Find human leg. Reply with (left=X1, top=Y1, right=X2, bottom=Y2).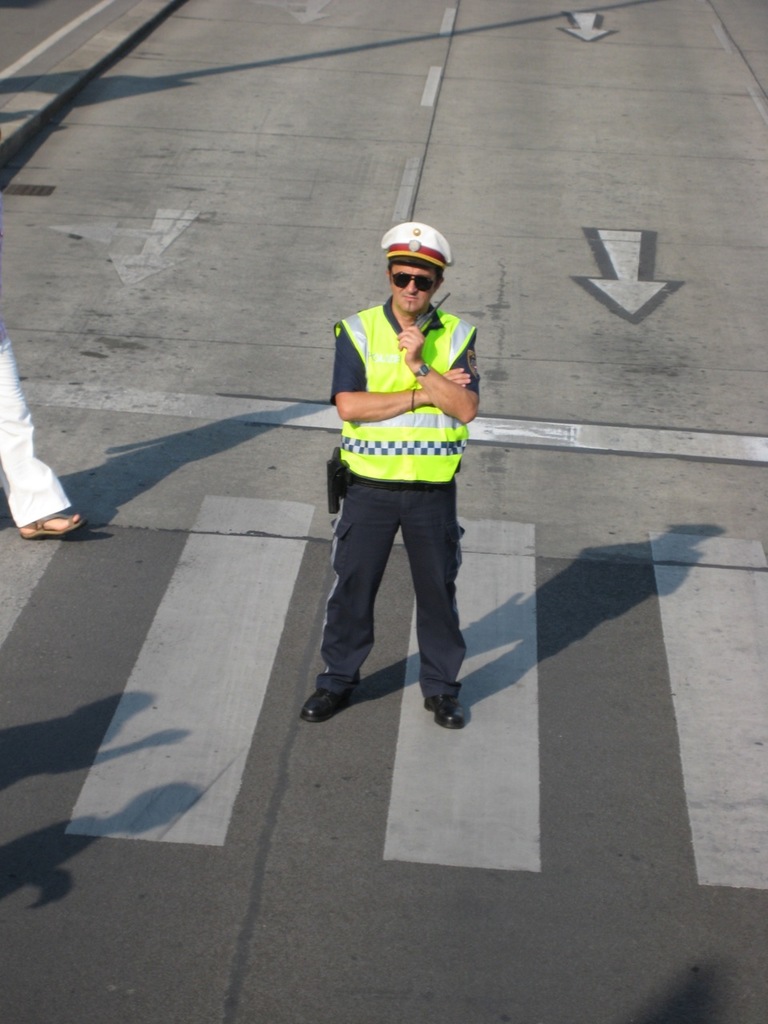
(left=399, top=482, right=470, bottom=726).
